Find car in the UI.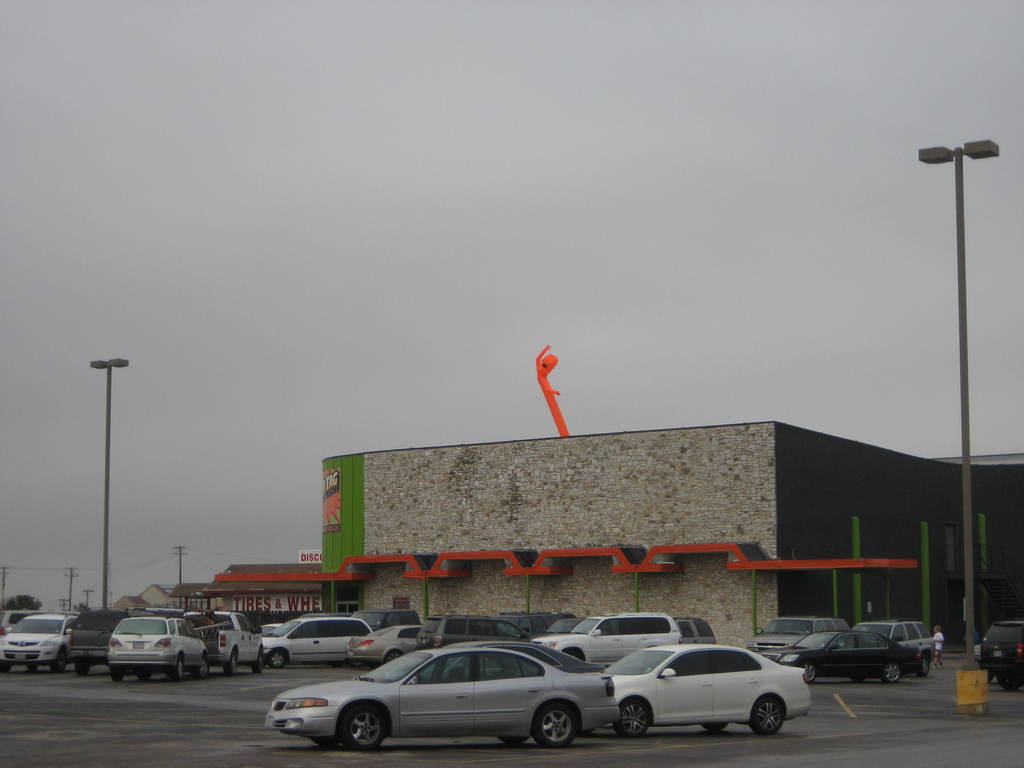
UI element at (left=503, top=613, right=572, bottom=636).
